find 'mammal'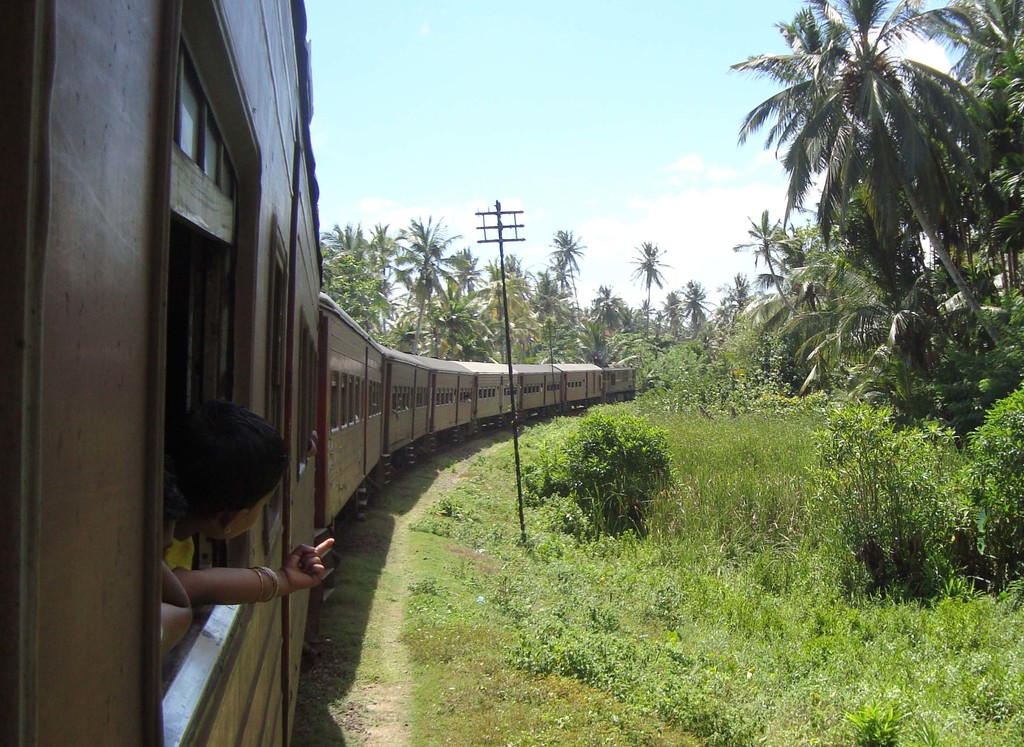
select_region(161, 463, 196, 655)
